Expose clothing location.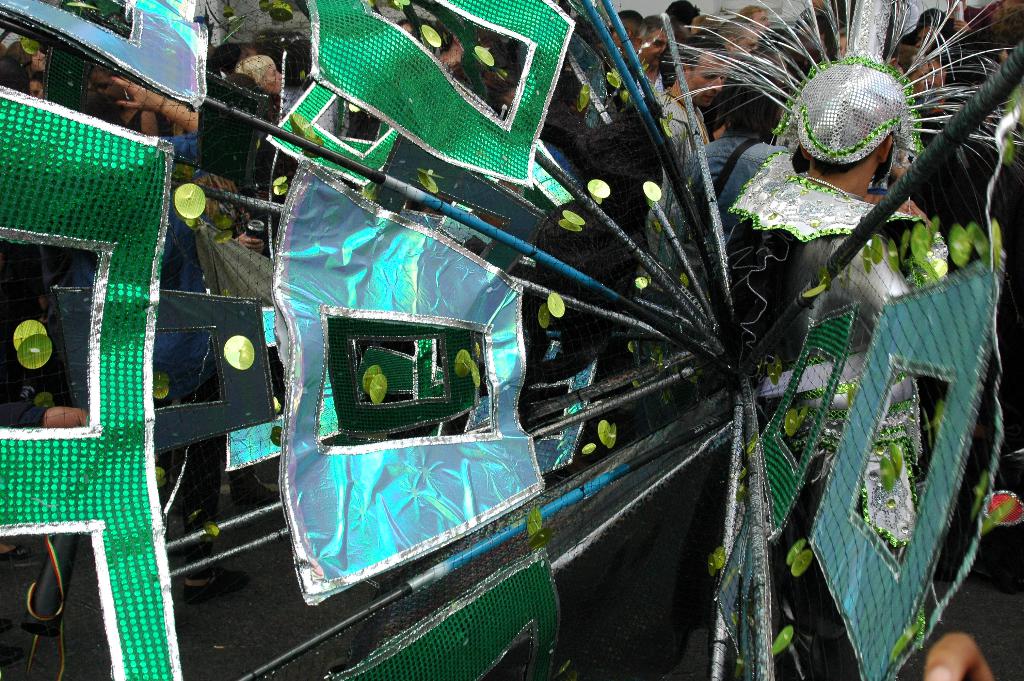
Exposed at box=[729, 51, 970, 528].
